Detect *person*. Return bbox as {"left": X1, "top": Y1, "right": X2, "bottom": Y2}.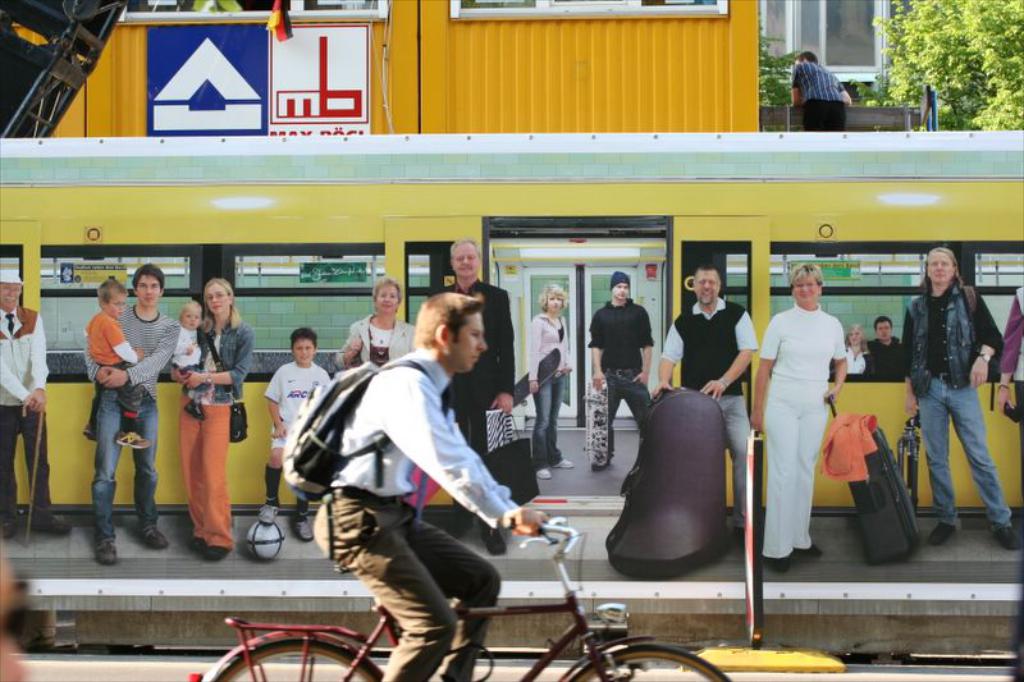
{"left": 588, "top": 271, "right": 655, "bottom": 470}.
